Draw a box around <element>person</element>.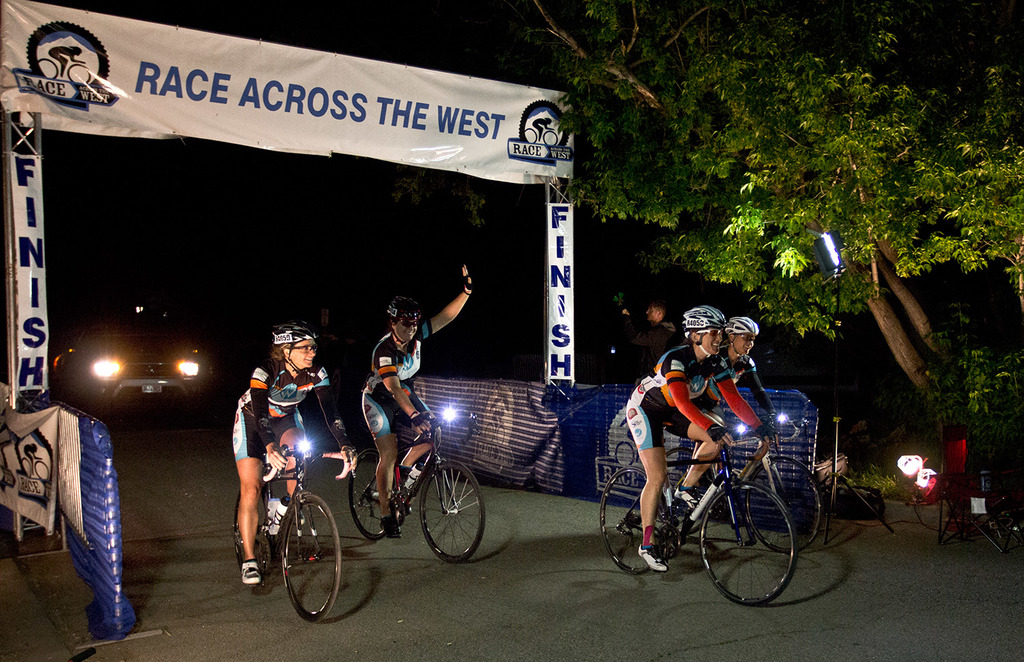
[610,294,675,386].
